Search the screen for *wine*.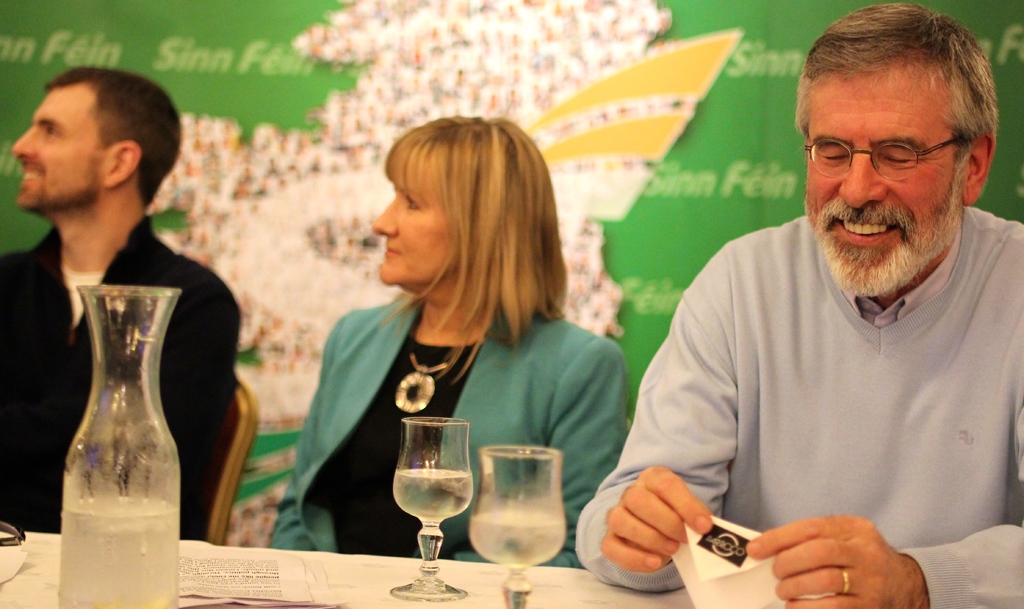
Found at detection(395, 472, 470, 525).
